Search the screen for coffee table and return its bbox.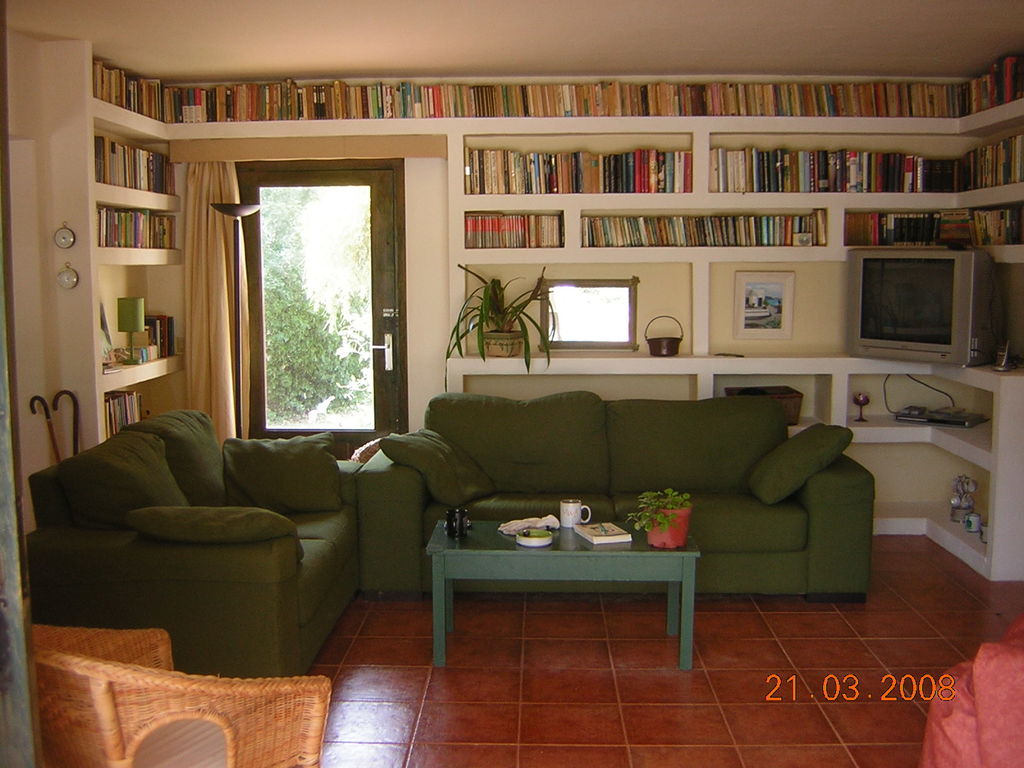
Found: box(416, 511, 717, 664).
